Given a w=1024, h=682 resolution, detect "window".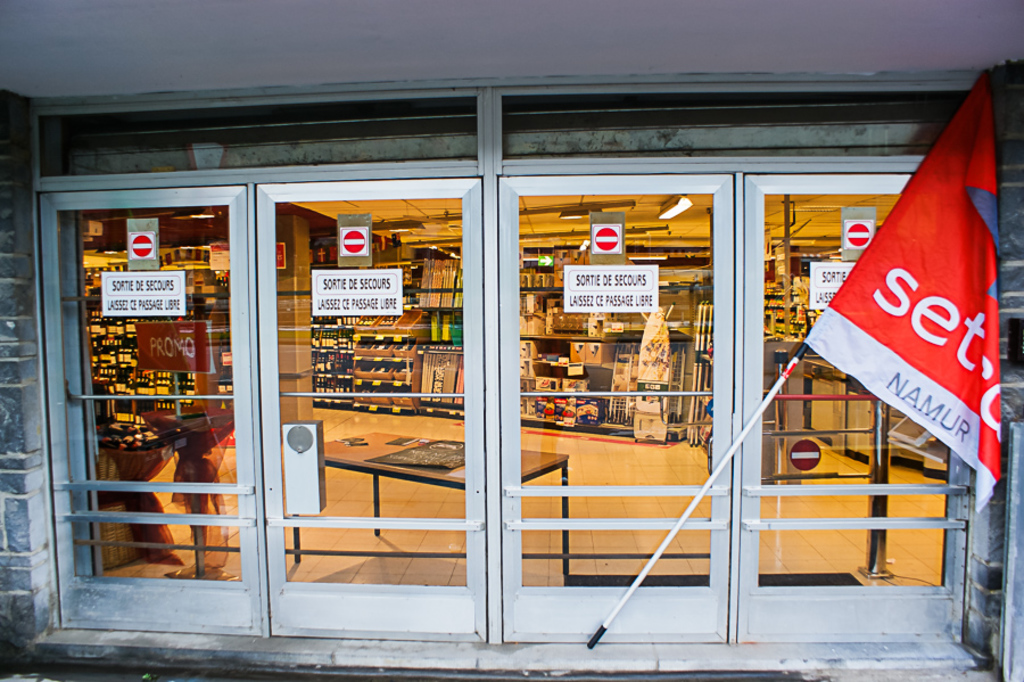
{"left": 47, "top": 148, "right": 977, "bottom": 659}.
